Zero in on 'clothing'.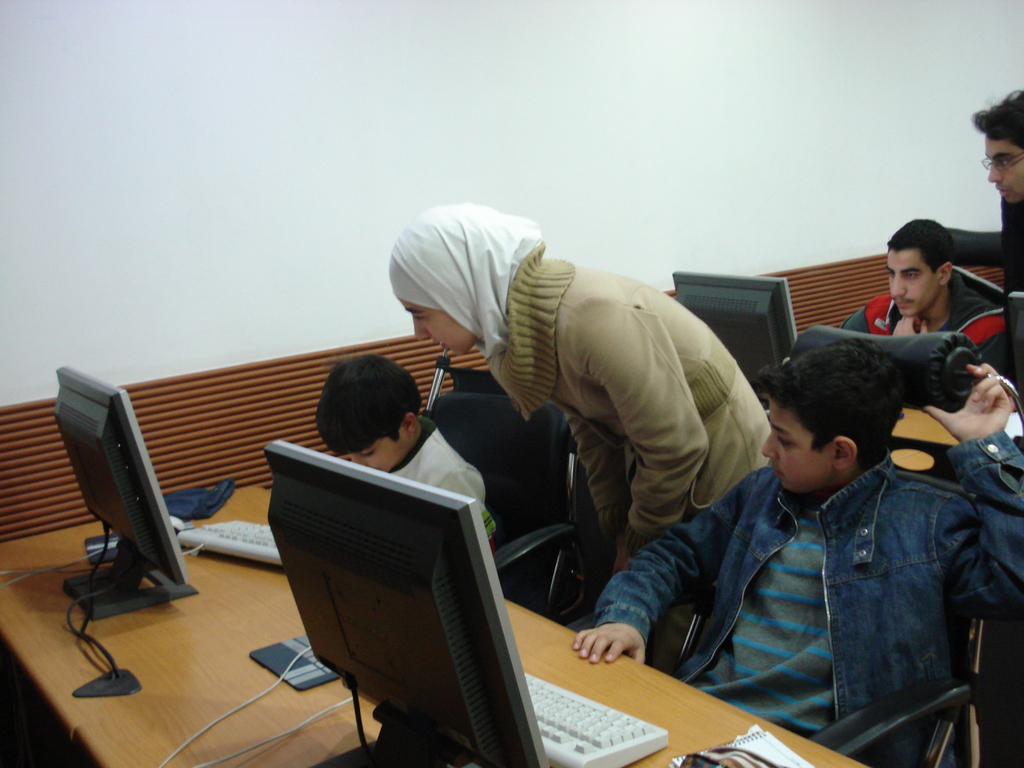
Zeroed in: box=[392, 414, 495, 532].
